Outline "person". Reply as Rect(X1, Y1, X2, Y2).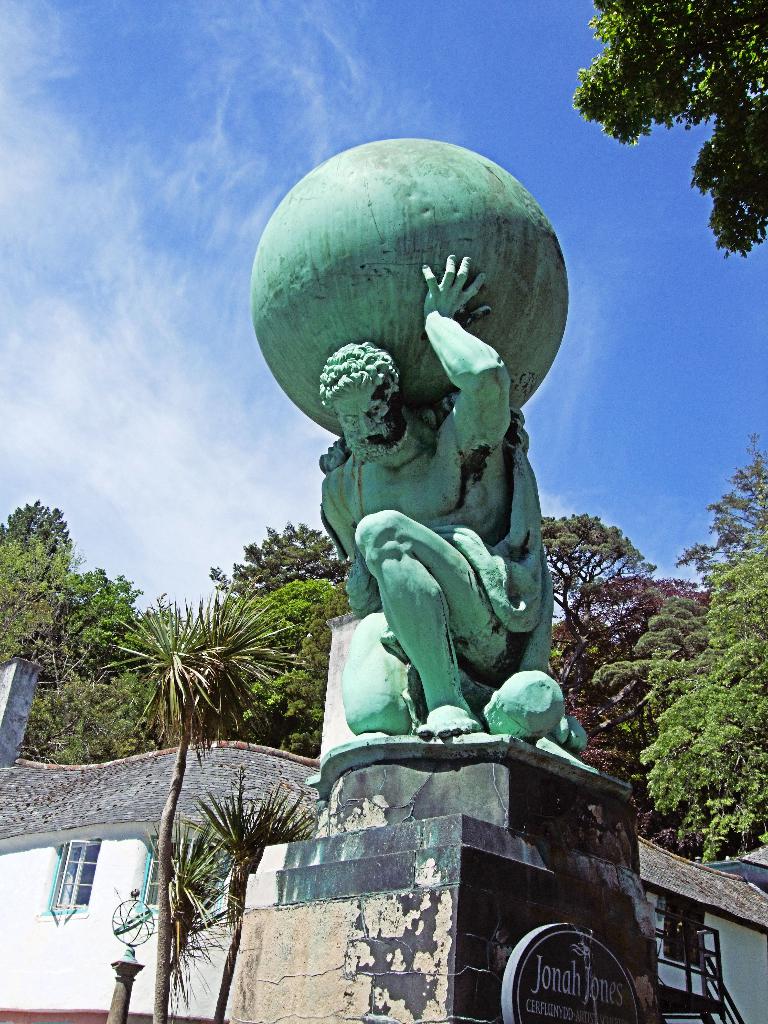
Rect(315, 253, 575, 738).
